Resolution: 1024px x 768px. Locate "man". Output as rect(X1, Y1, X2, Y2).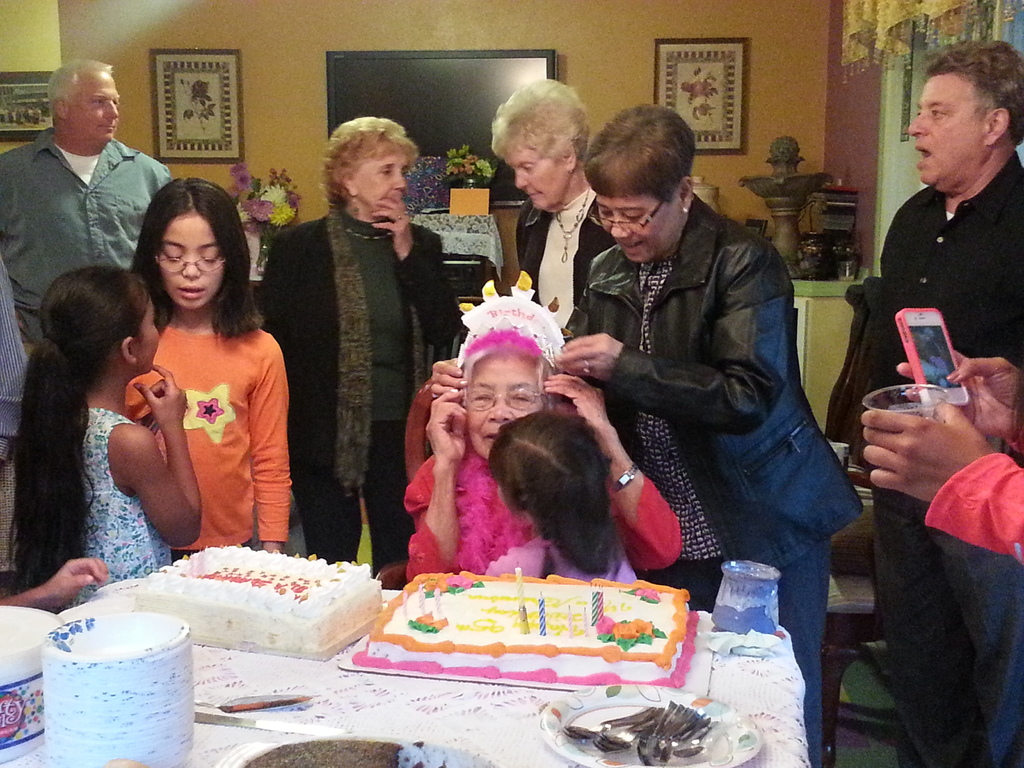
rect(0, 49, 178, 365).
